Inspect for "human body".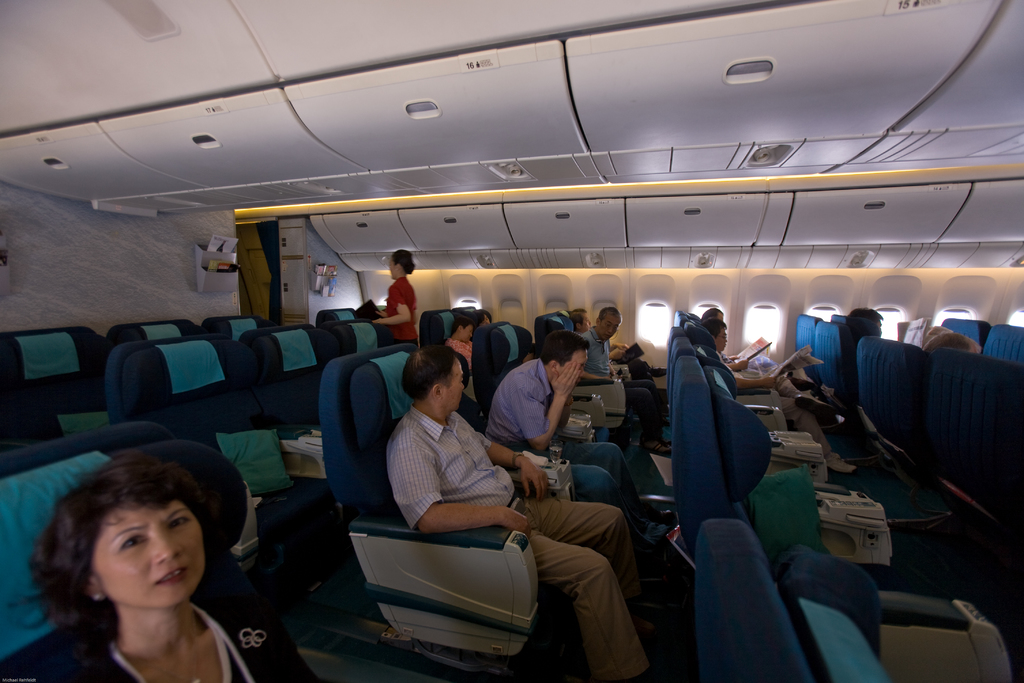
Inspection: (0,465,324,682).
